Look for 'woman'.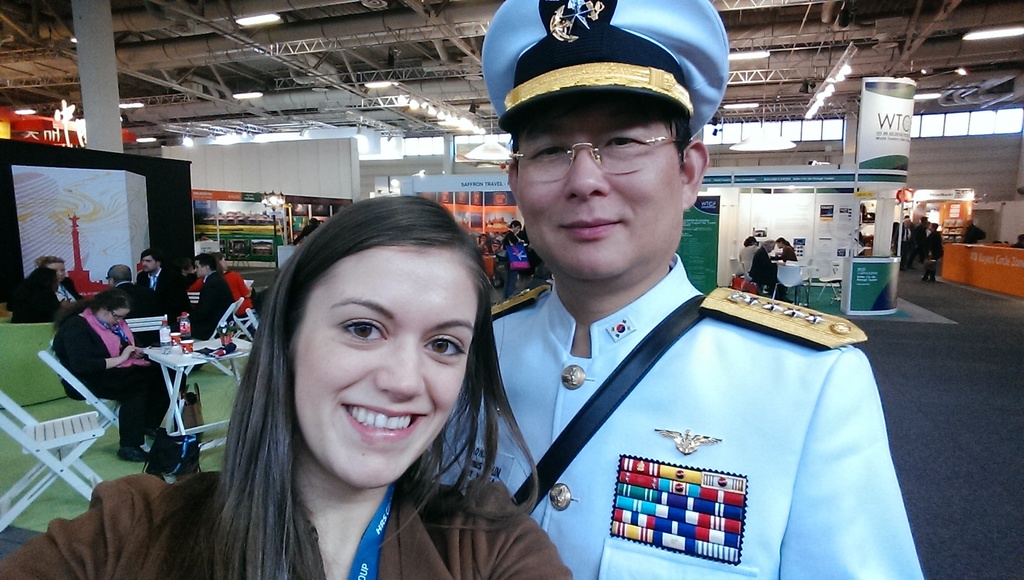
Found: crop(45, 289, 181, 463).
